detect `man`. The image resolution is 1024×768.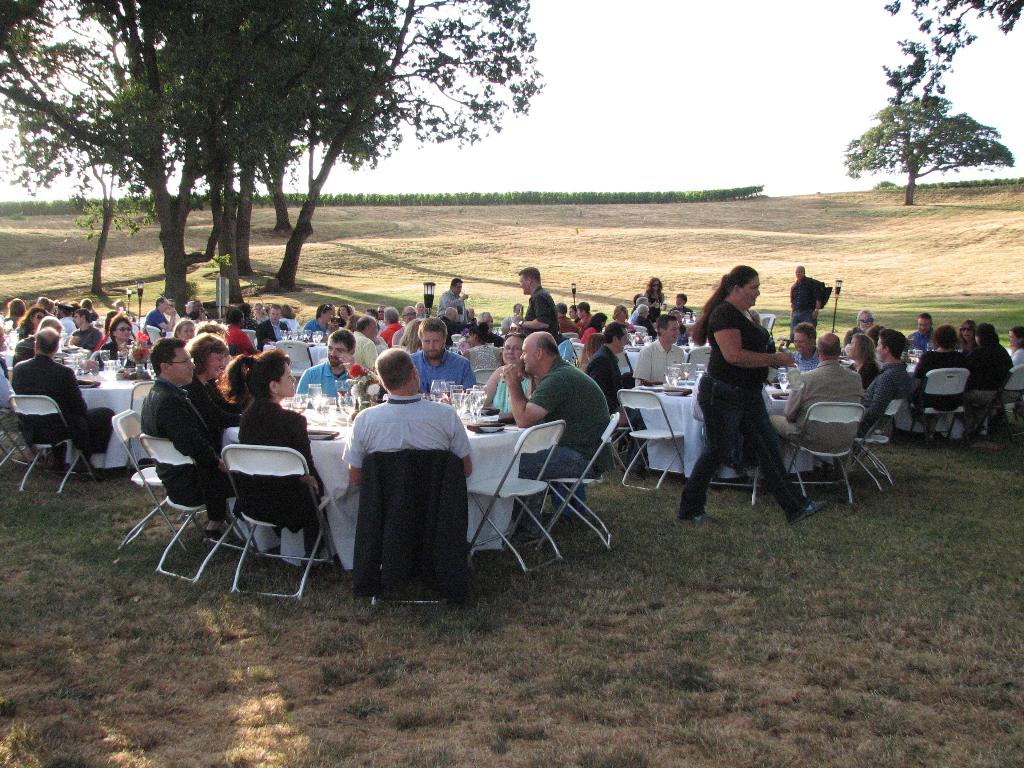
locate(407, 319, 476, 396).
